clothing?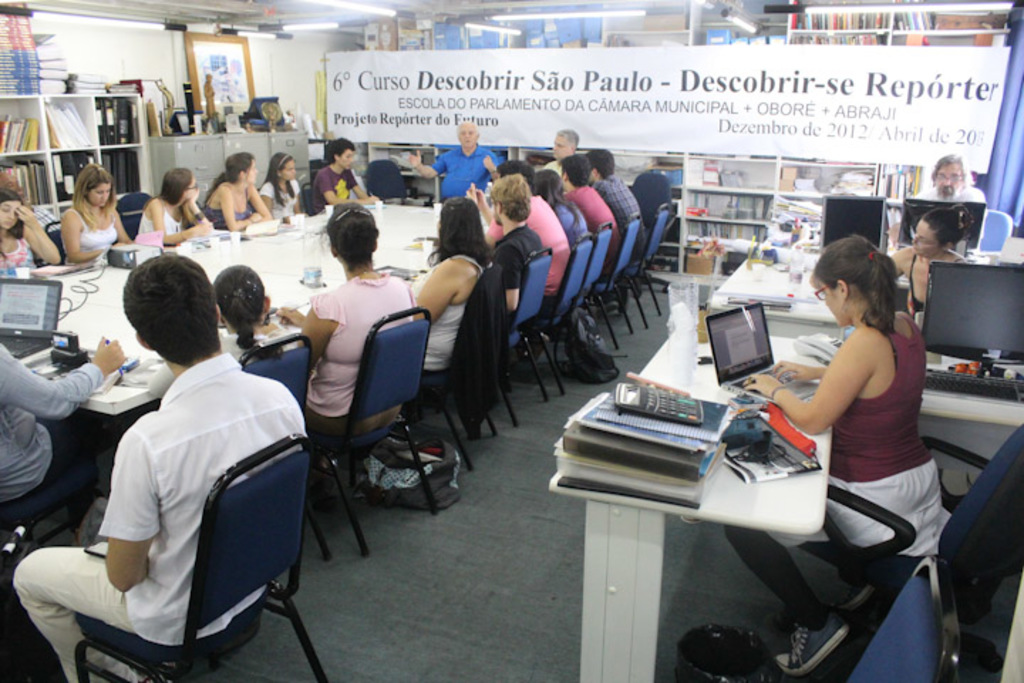
x1=202 y1=181 x2=270 y2=225
